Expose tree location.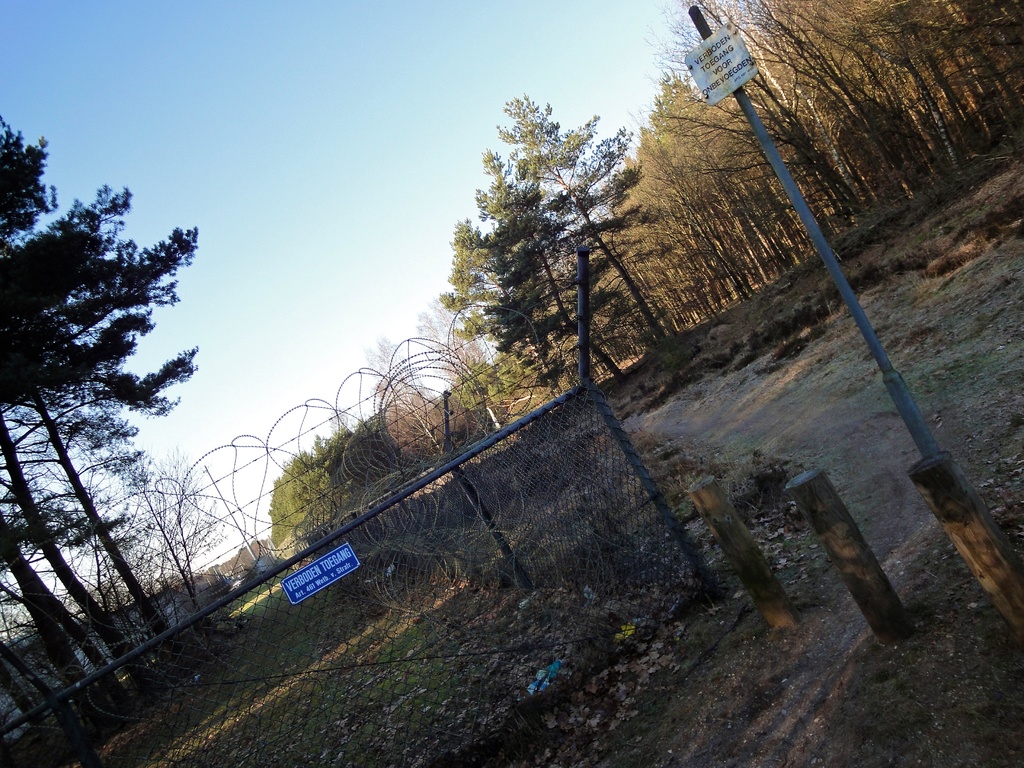
Exposed at {"left": 442, "top": 83, "right": 684, "bottom": 349}.
